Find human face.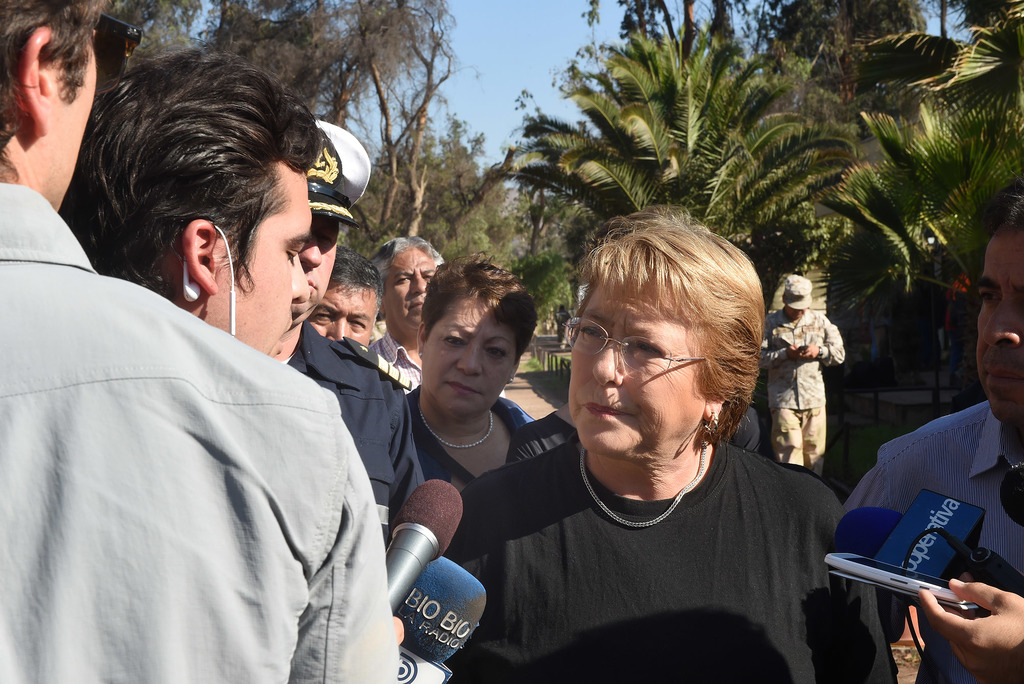
<bbox>220, 167, 307, 360</bbox>.
